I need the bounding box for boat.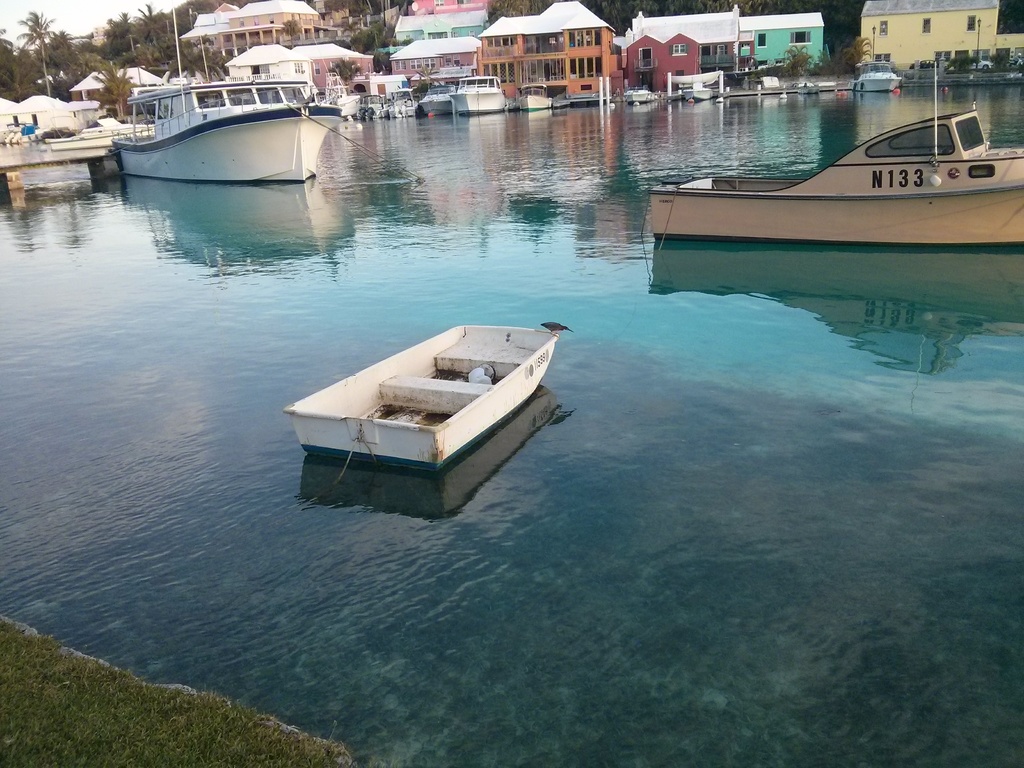
Here it is: Rect(97, 61, 337, 187).
